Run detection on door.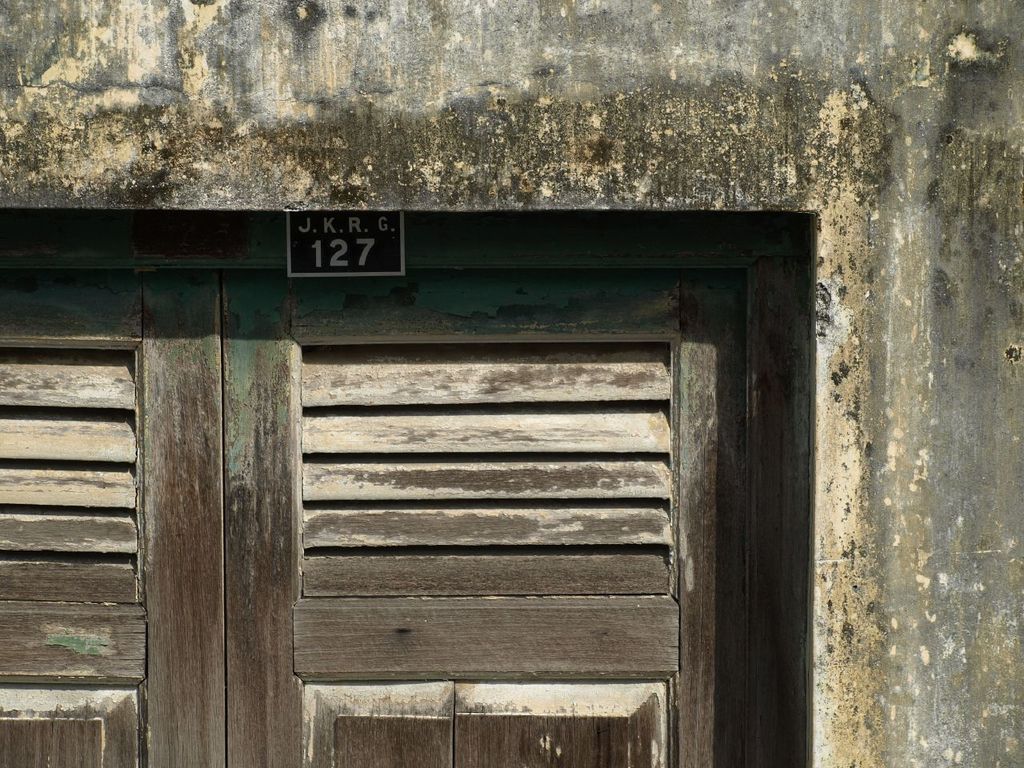
Result: pyautogui.locateOnScreen(0, 262, 222, 767).
